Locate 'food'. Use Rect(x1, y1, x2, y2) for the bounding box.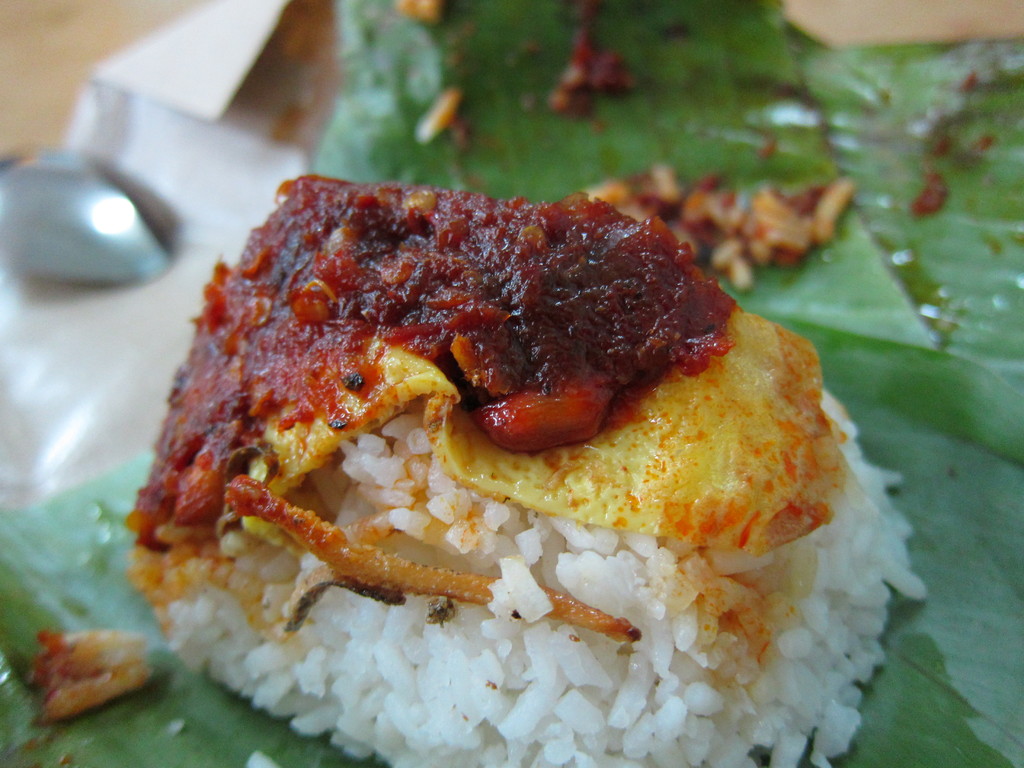
Rect(396, 0, 445, 28).
